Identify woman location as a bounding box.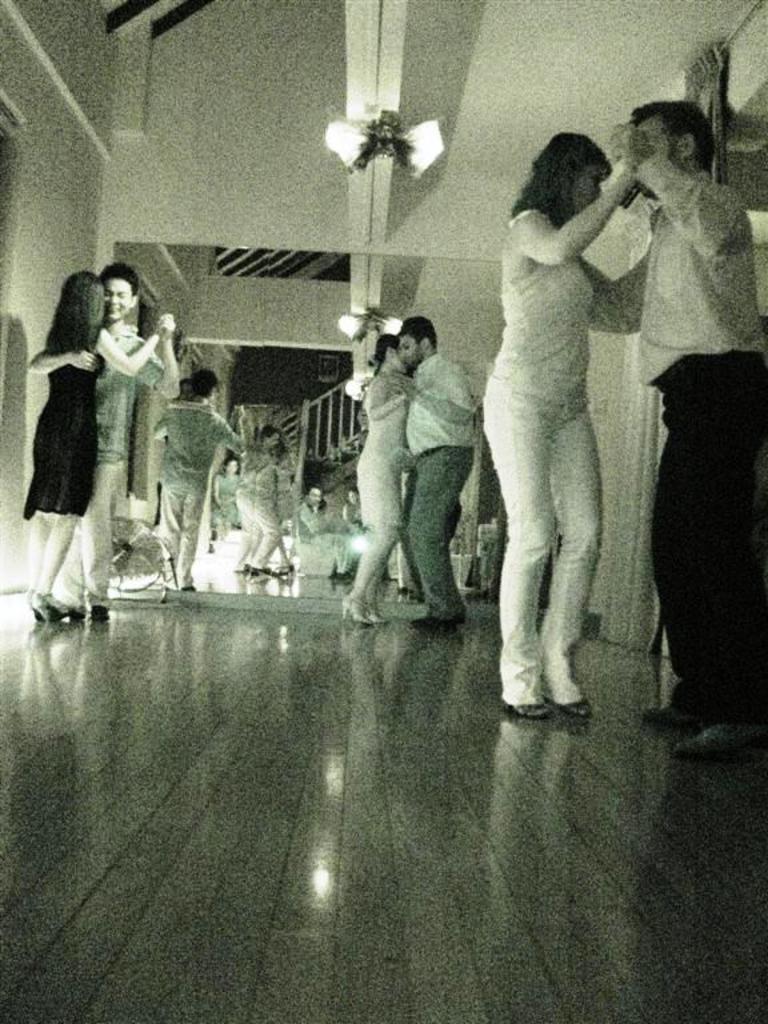
locate(19, 268, 169, 633).
